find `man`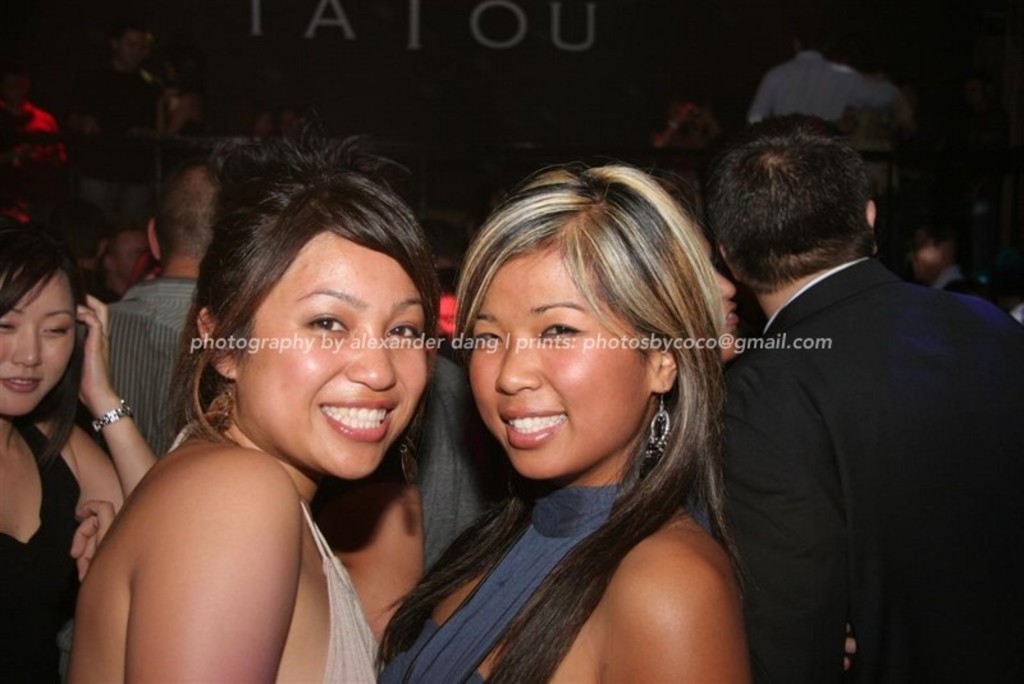
l=694, t=108, r=997, b=669
